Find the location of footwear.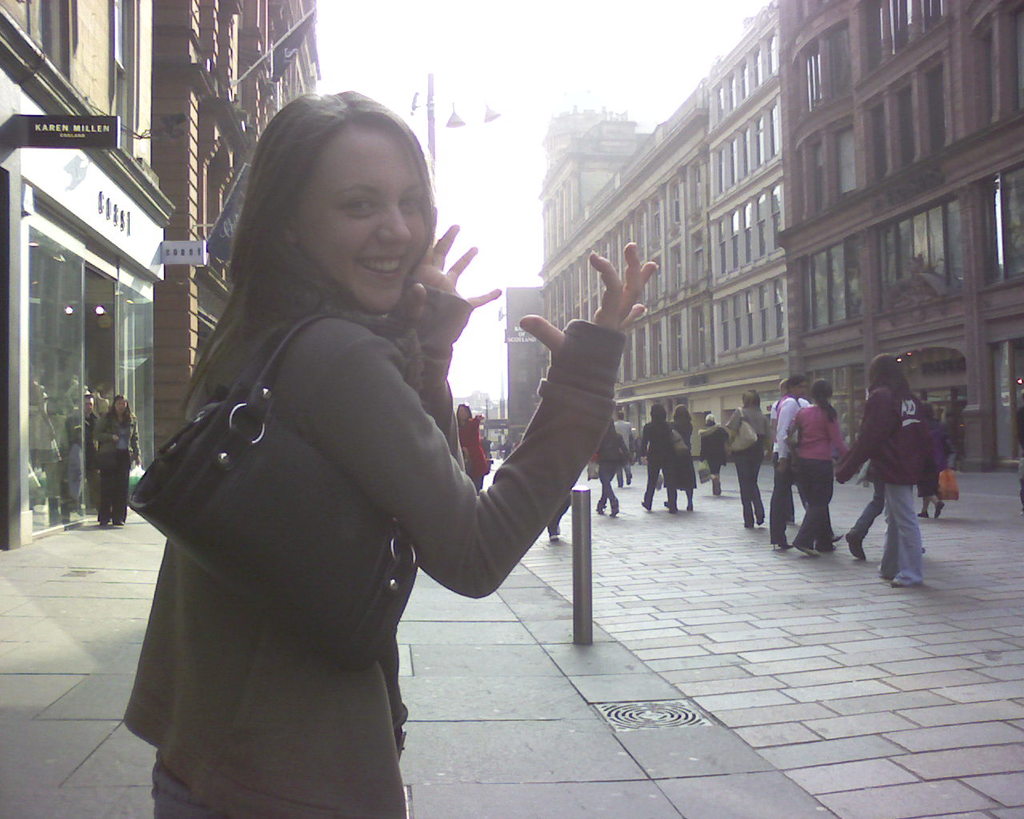
Location: 742, 525, 753, 530.
